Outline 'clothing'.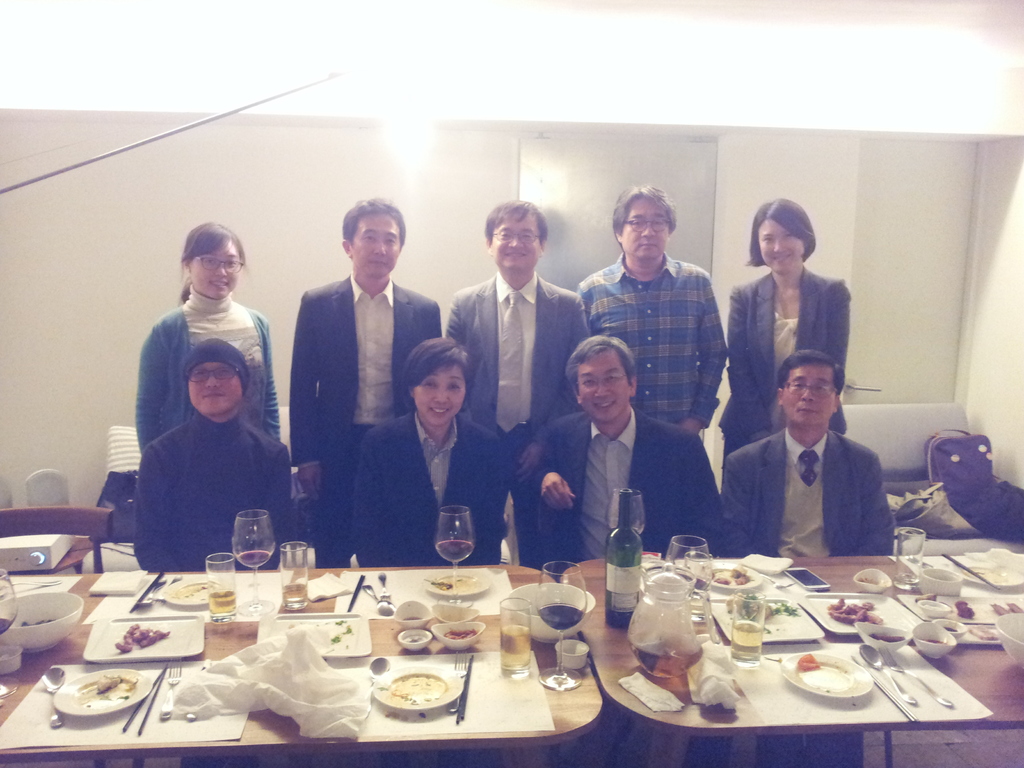
Outline: (353, 406, 508, 567).
